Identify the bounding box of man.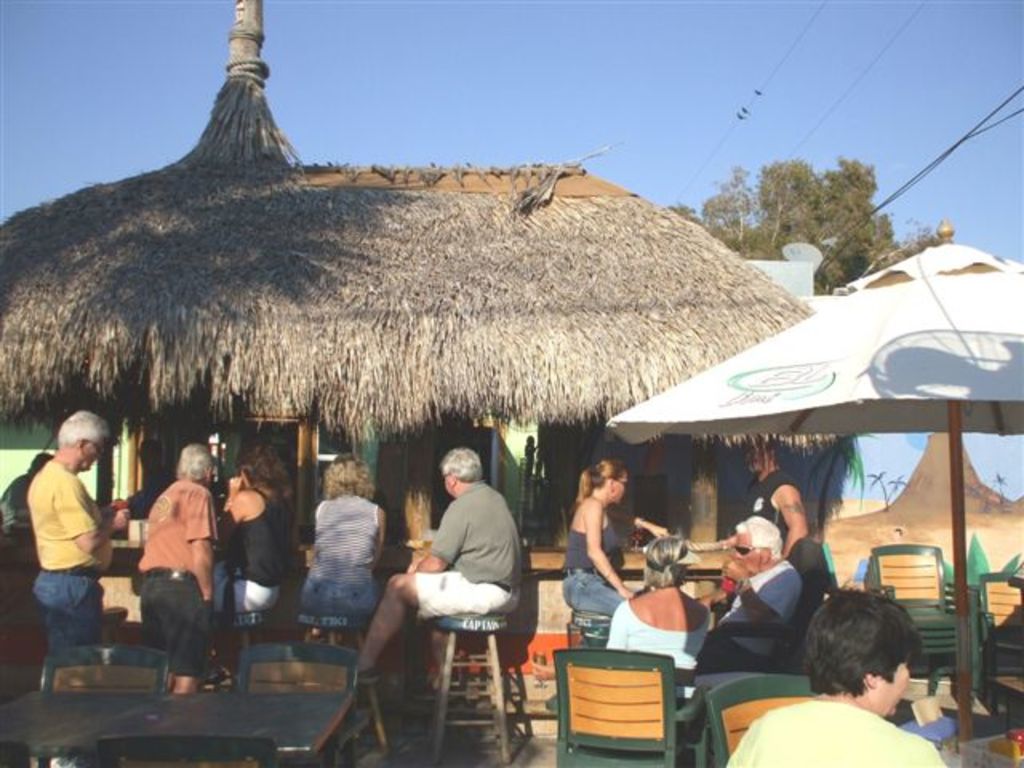
720:586:949:766.
